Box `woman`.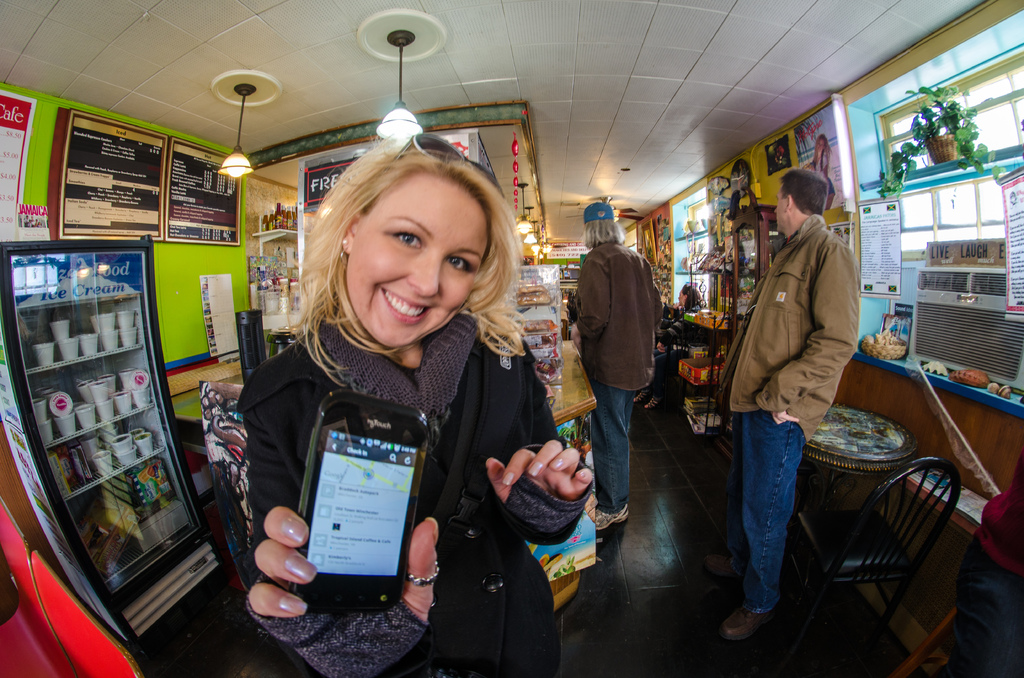
detection(243, 121, 605, 677).
